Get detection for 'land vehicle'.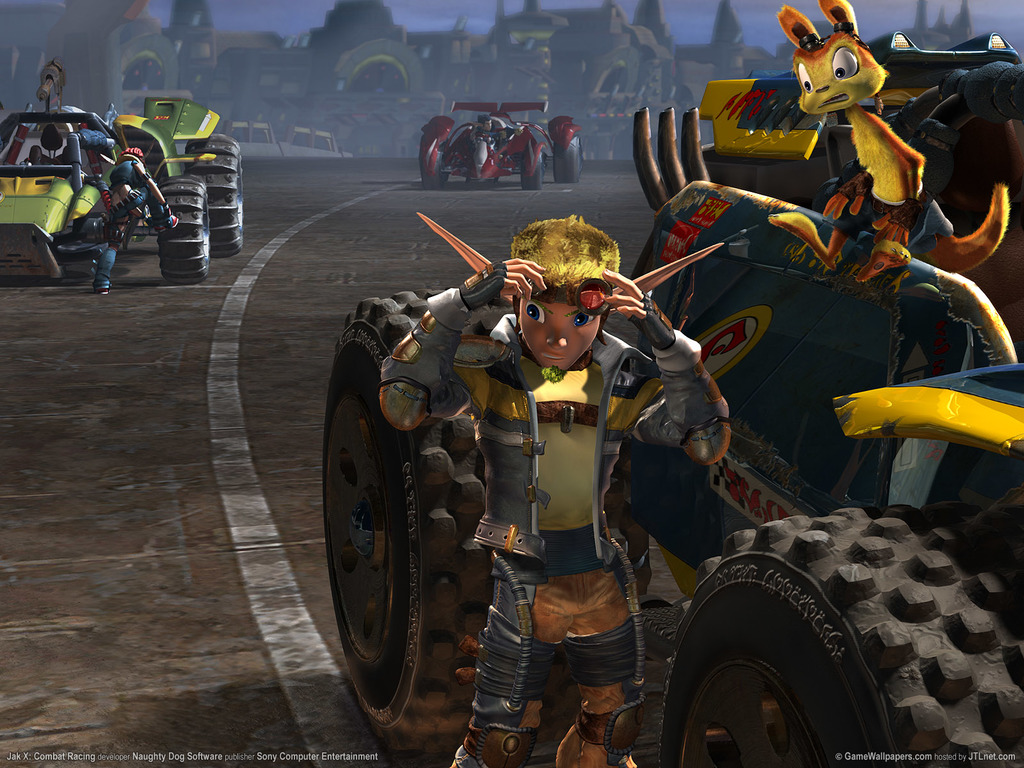
Detection: BBox(419, 104, 582, 189).
